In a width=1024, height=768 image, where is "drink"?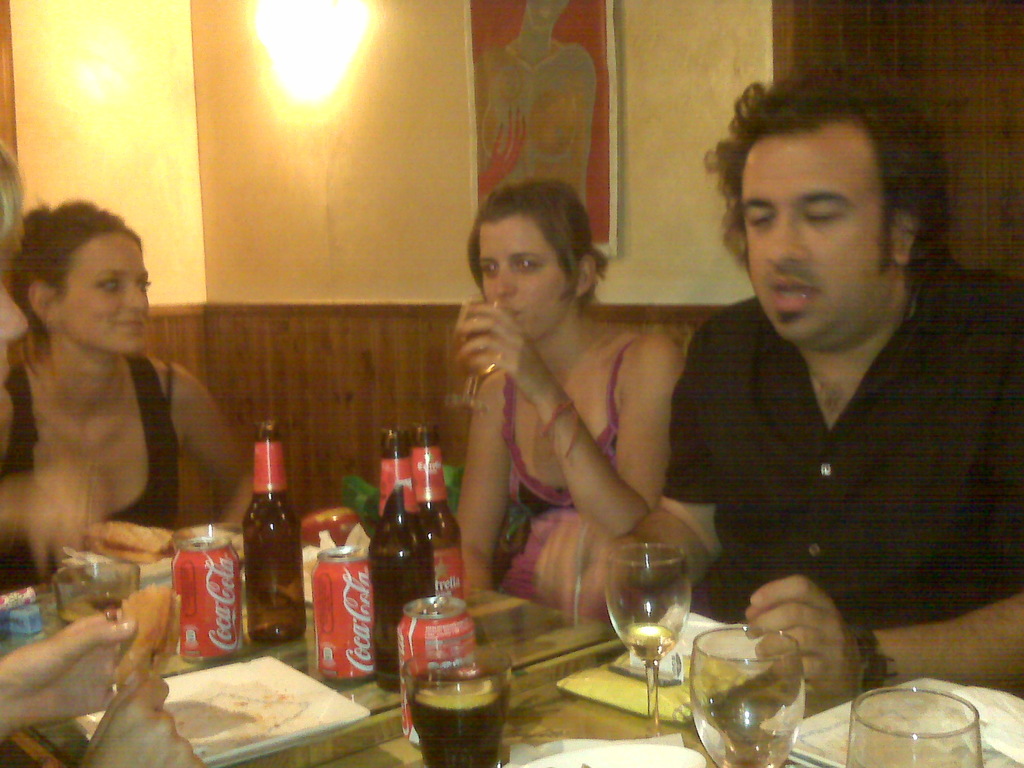
621:620:678:663.
